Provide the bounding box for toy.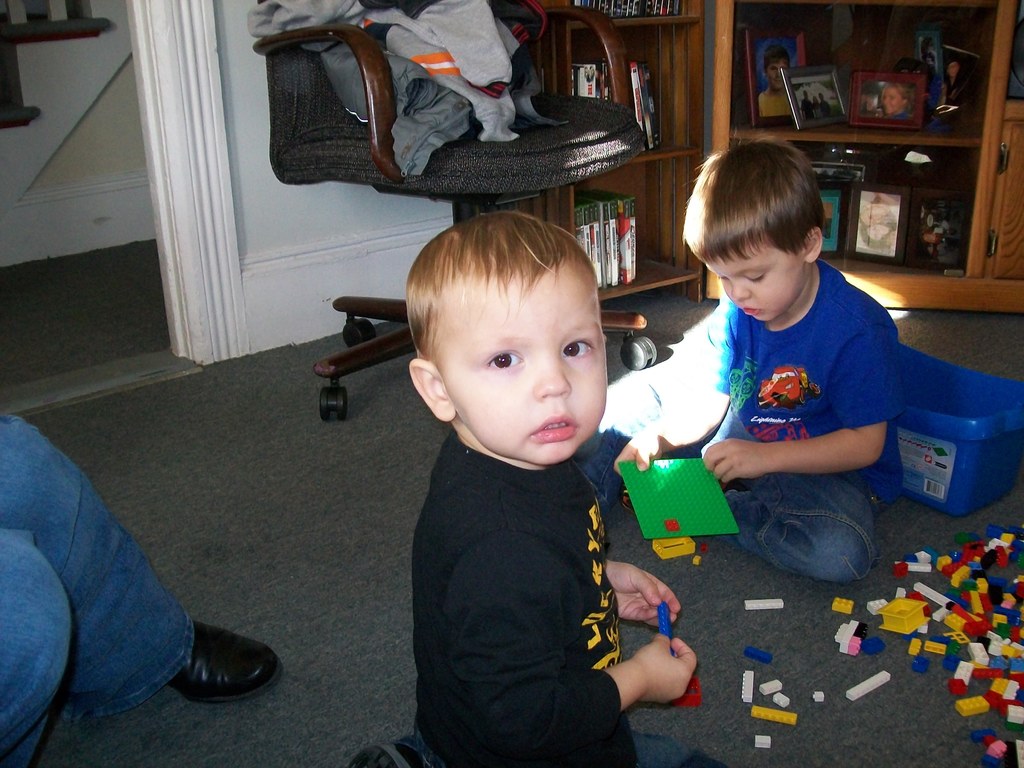
<bbox>773, 697, 789, 703</bbox>.
